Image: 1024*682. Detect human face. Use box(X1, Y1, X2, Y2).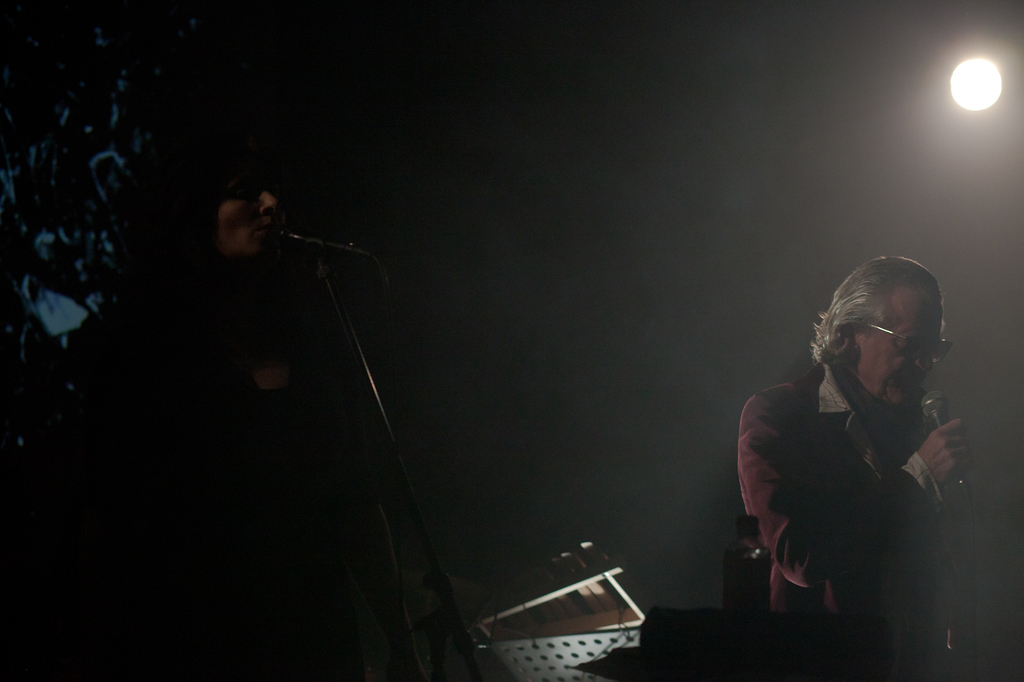
box(851, 292, 945, 406).
